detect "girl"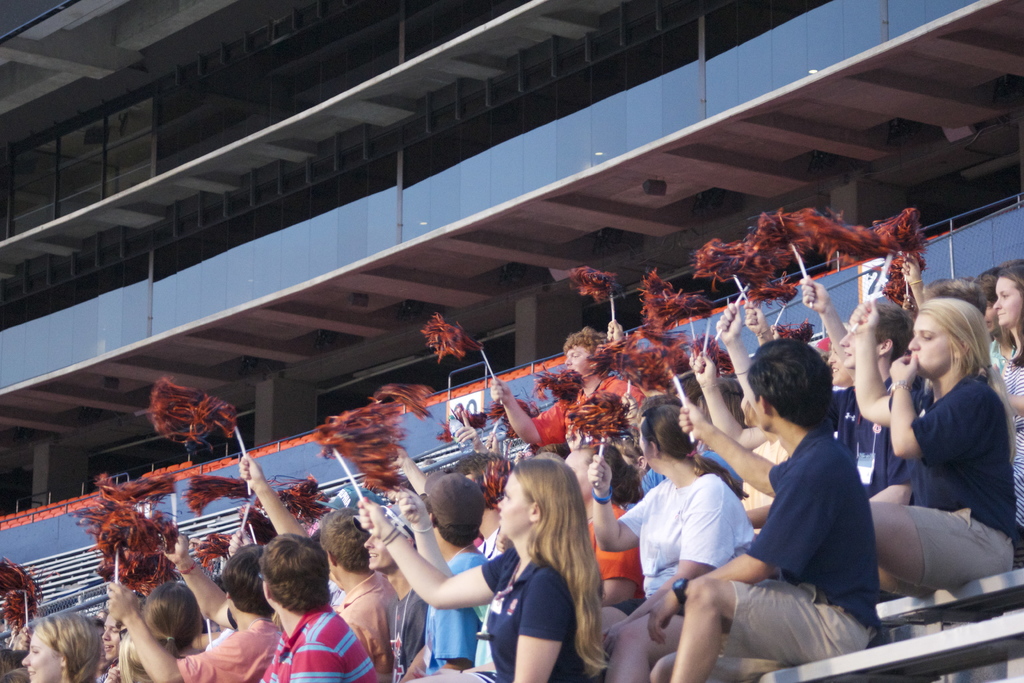
[22, 615, 102, 682]
